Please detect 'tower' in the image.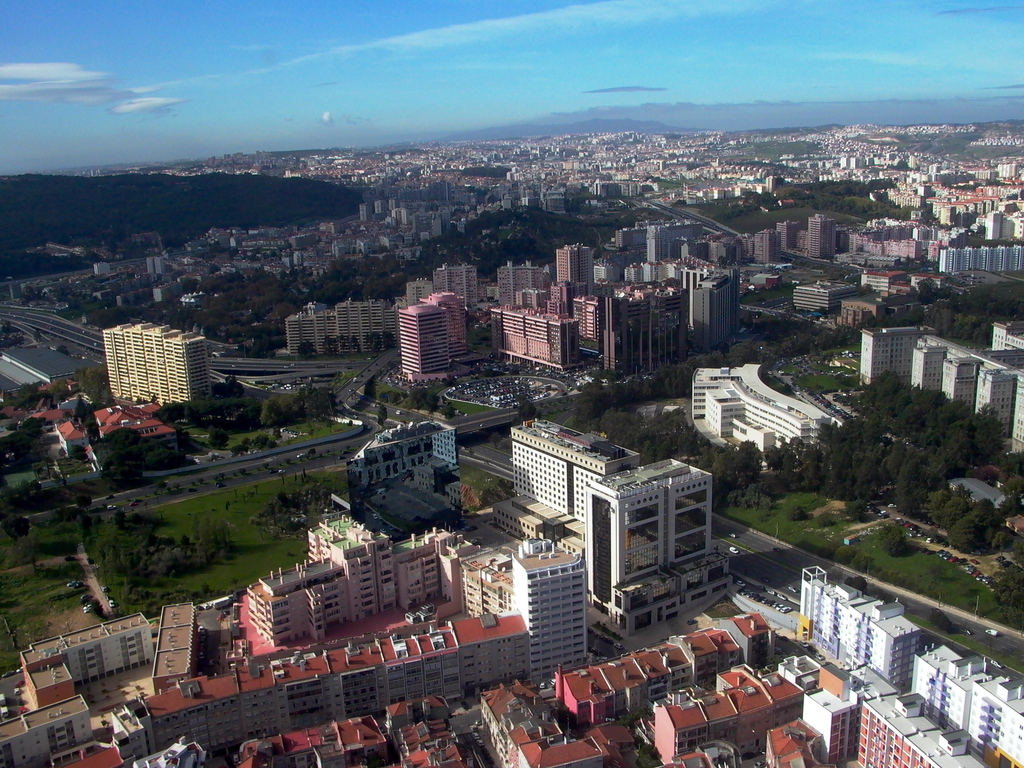
bbox(925, 241, 1023, 278).
